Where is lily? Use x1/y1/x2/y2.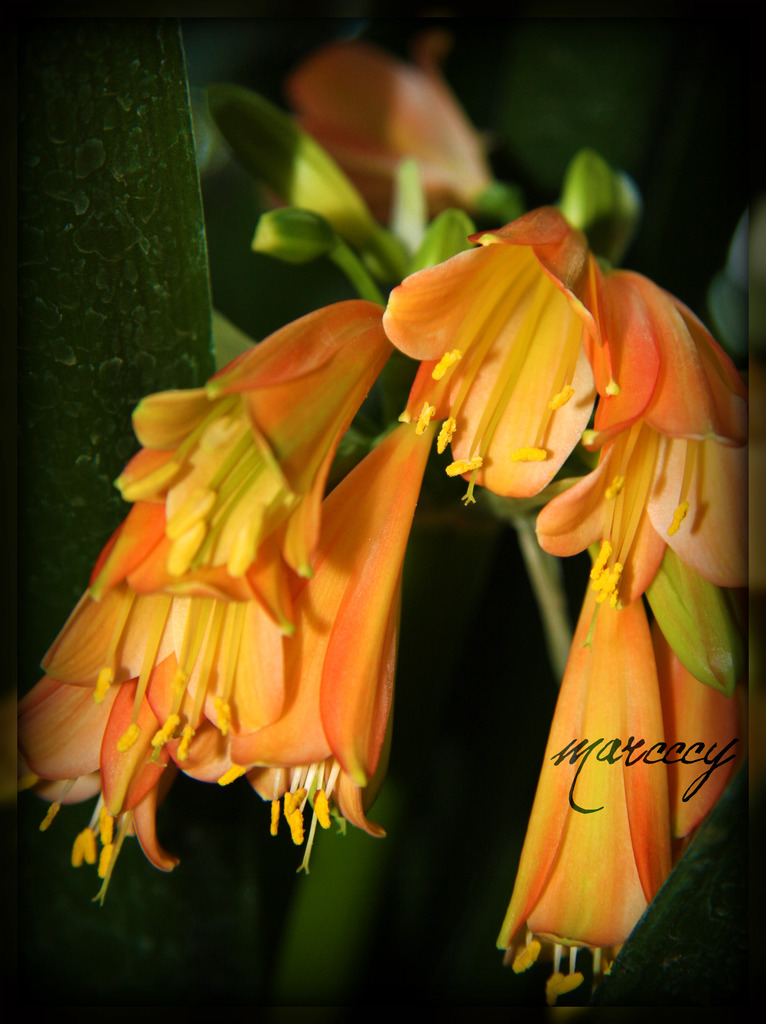
262/40/488/213.
